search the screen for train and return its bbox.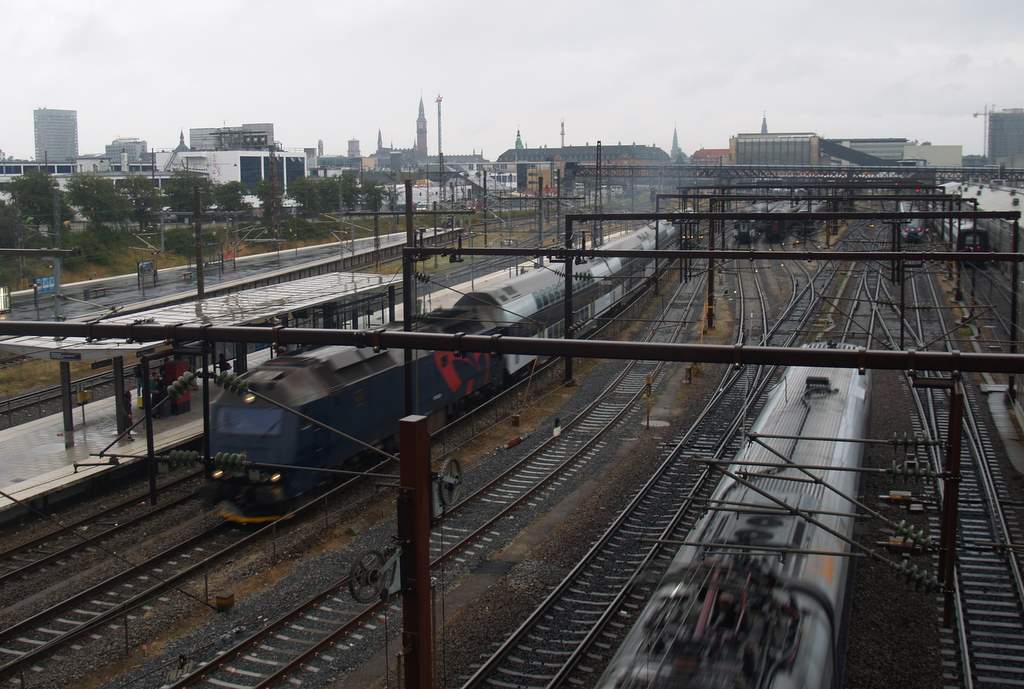
Found: (left=927, top=204, right=992, bottom=270).
